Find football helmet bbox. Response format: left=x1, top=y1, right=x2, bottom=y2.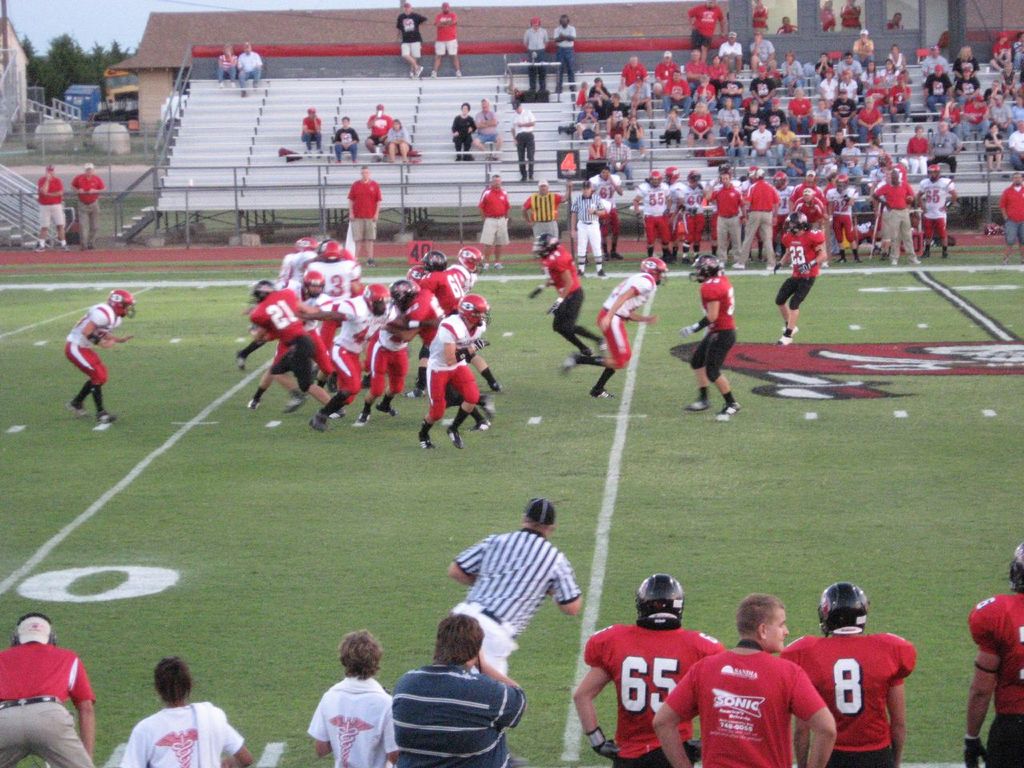
left=777, top=210, right=811, bottom=234.
